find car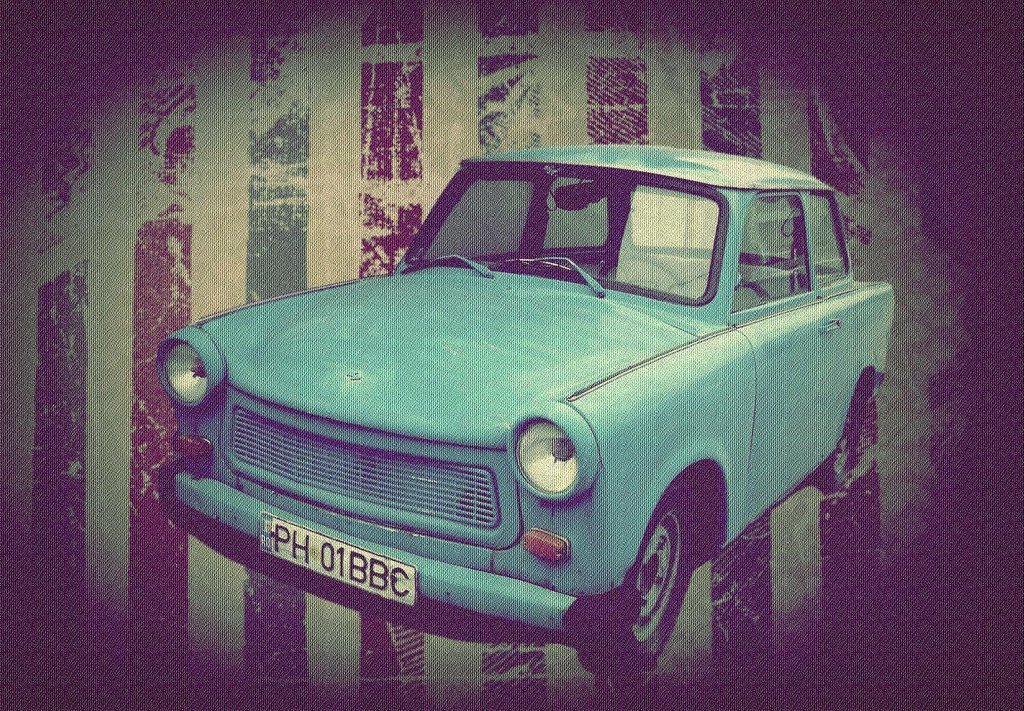
bbox=[114, 148, 876, 637]
